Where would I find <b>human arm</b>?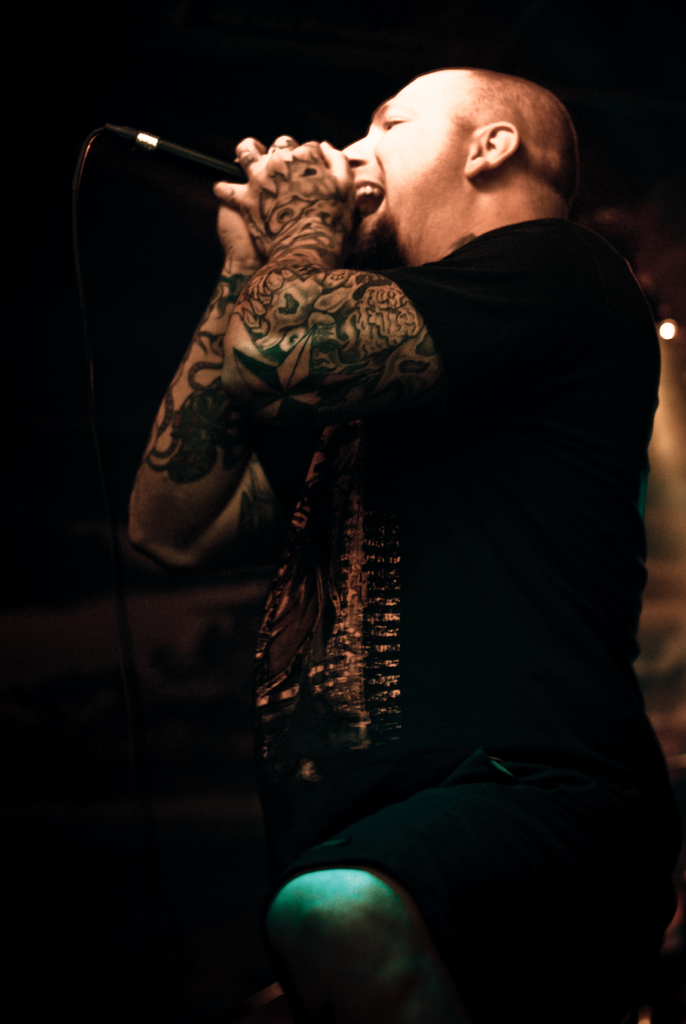
At 114,193,322,574.
